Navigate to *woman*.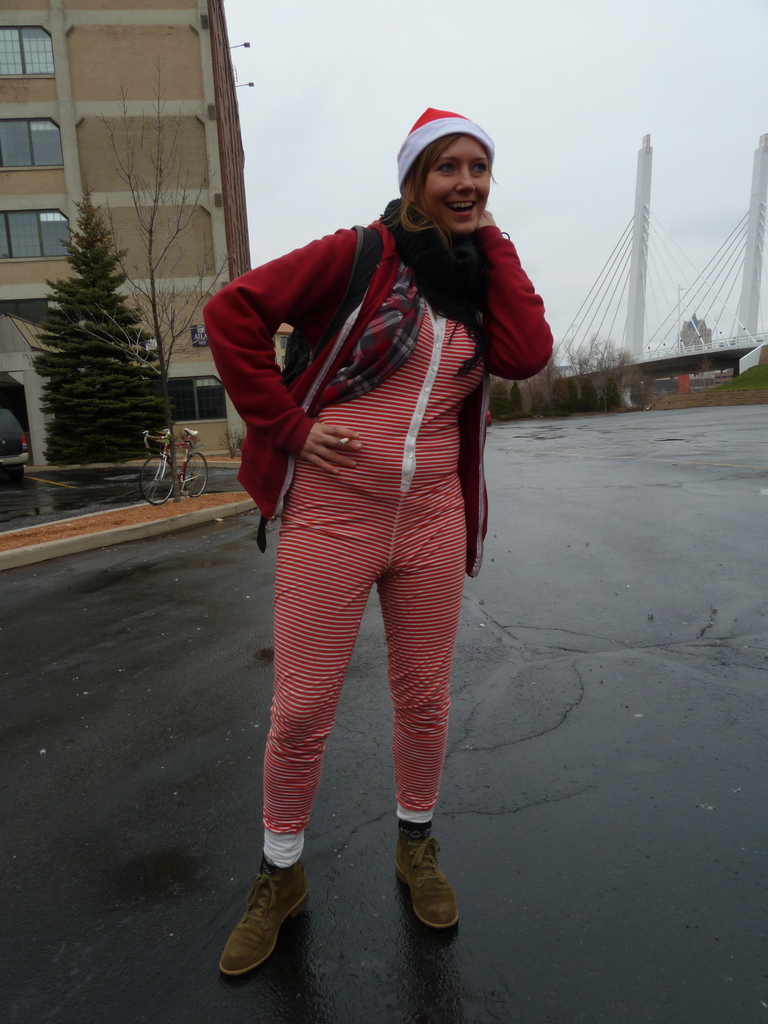
Navigation target: (left=201, top=95, right=568, bottom=1004).
